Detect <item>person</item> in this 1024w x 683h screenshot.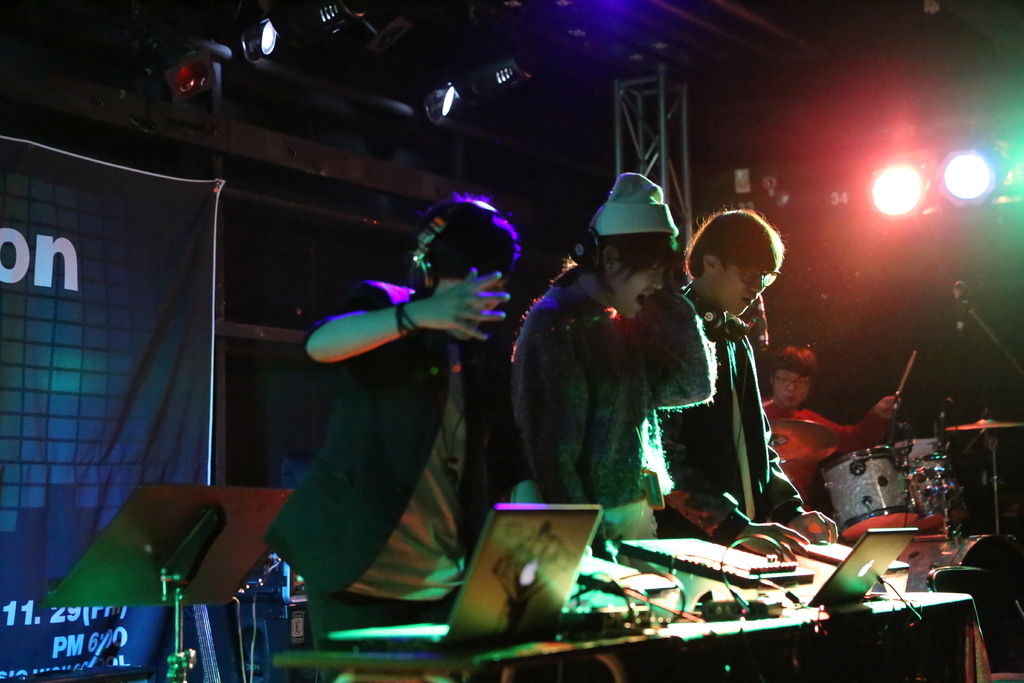
Detection: left=264, top=199, right=516, bottom=620.
